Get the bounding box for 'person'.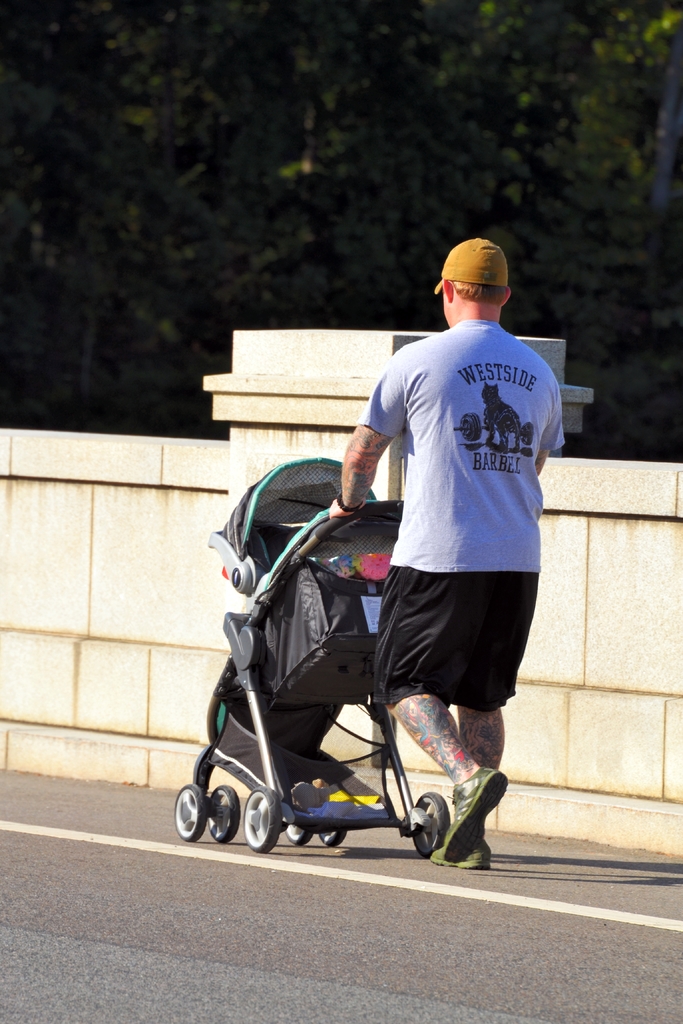
(281, 528, 302, 550).
